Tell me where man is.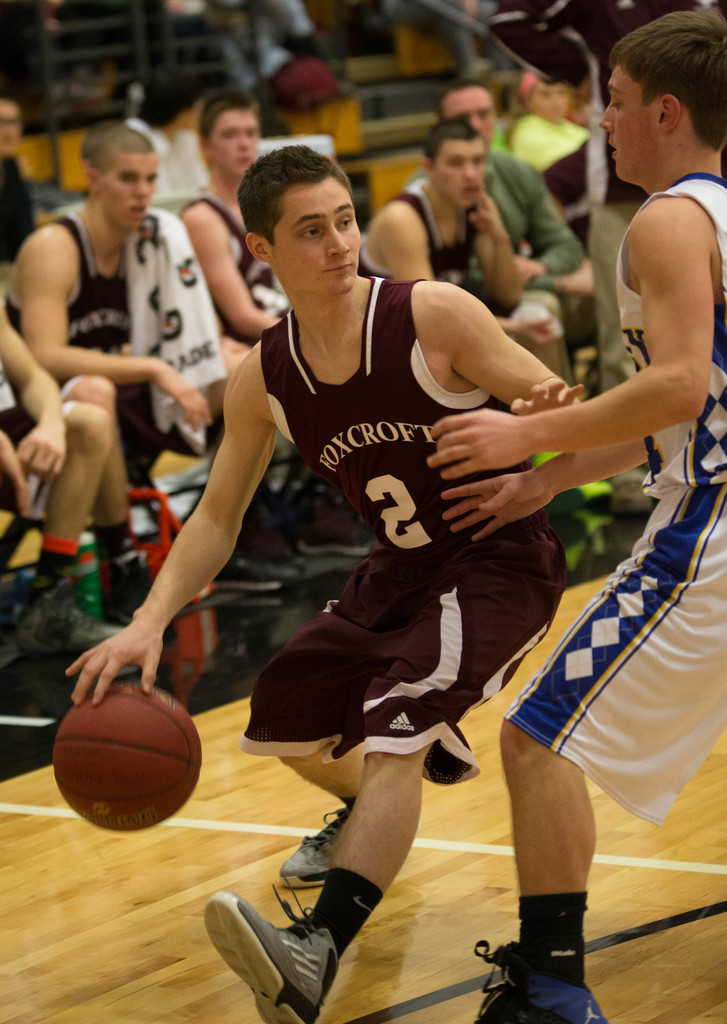
man is at (x1=351, y1=113, x2=561, y2=383).
